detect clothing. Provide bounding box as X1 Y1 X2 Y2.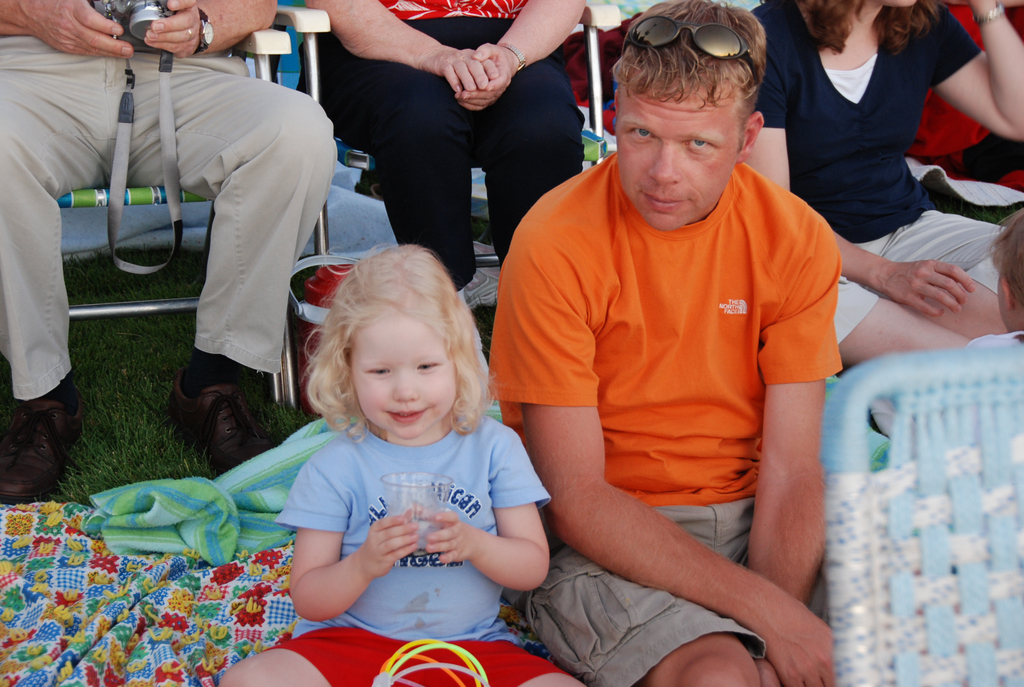
749 0 1009 352.
